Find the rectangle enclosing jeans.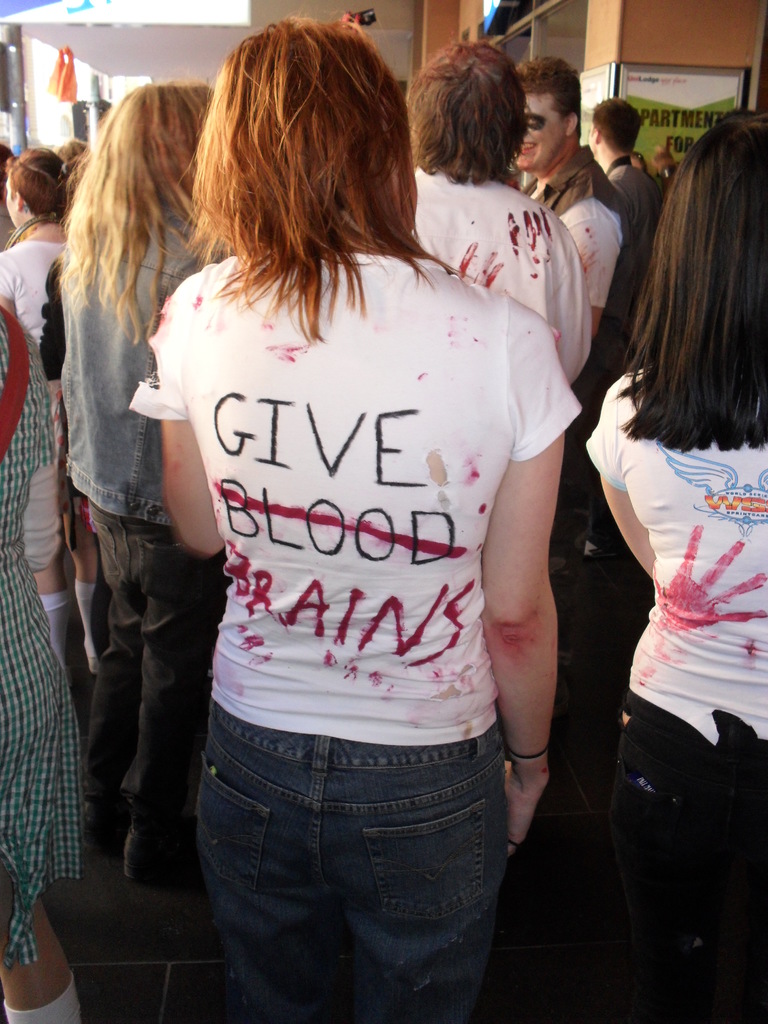
rect(611, 692, 767, 1012).
